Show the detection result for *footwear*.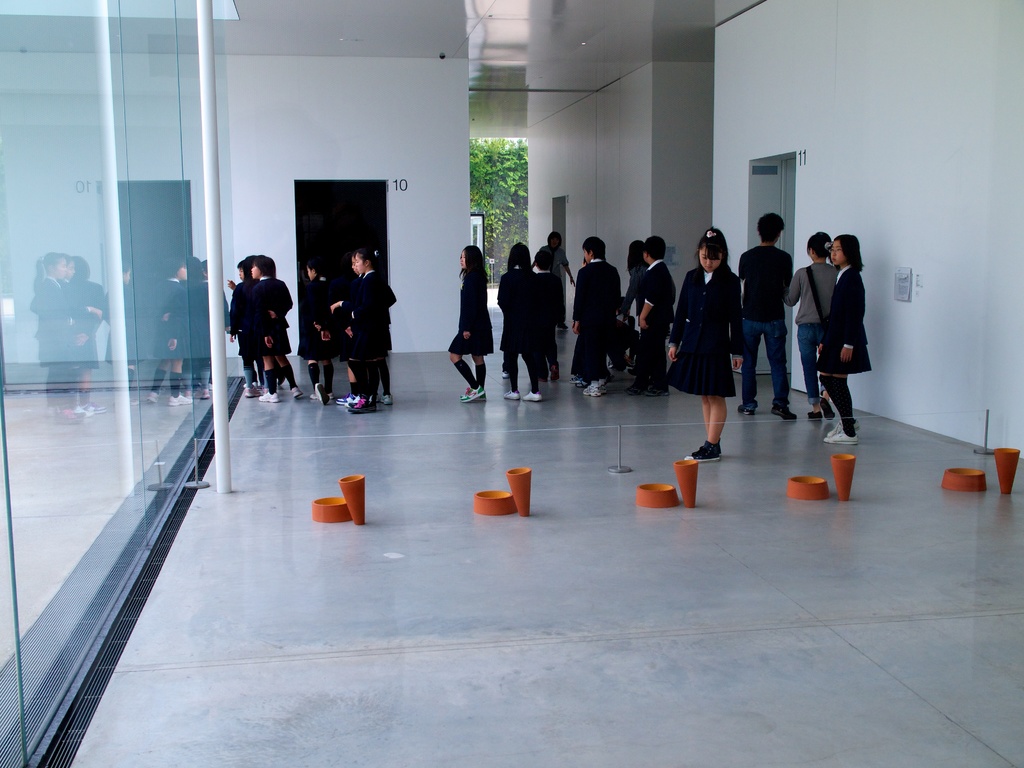
(460, 388, 485, 401).
